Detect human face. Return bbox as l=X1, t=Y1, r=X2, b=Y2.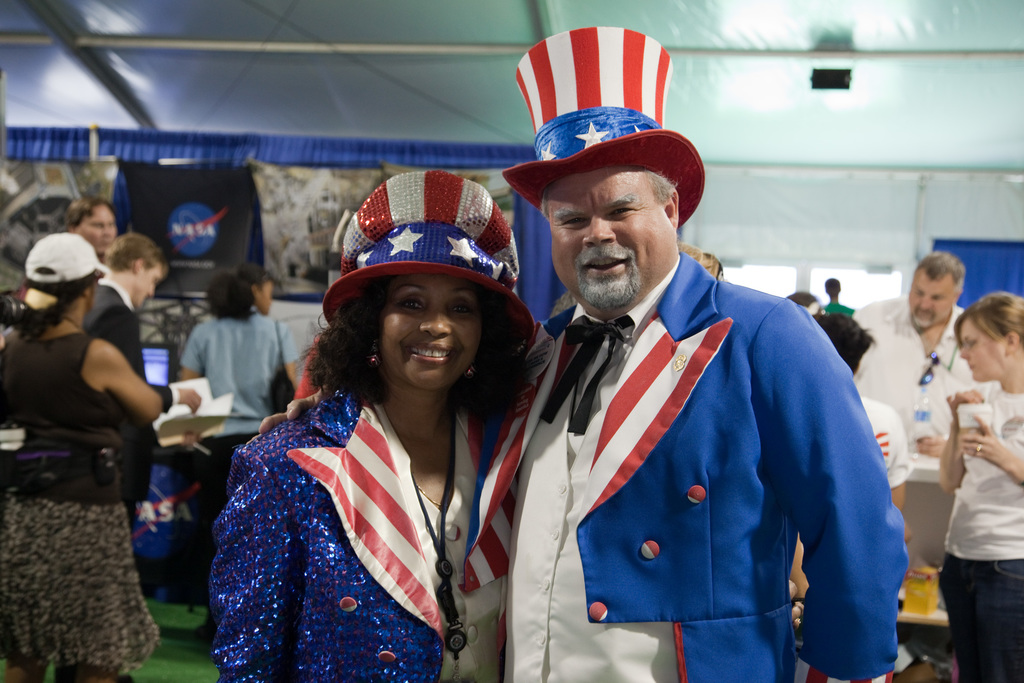
l=259, t=286, r=275, b=315.
